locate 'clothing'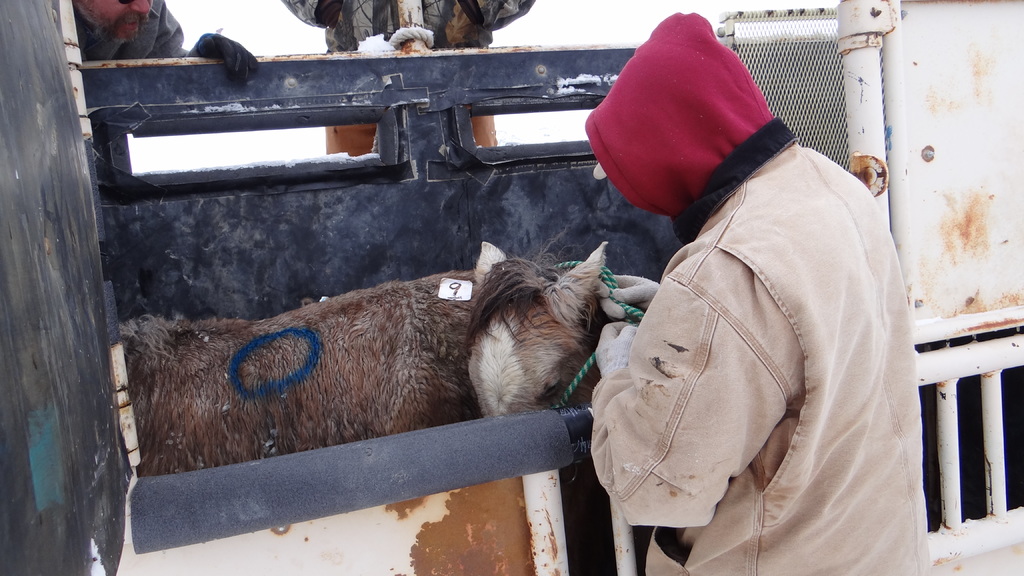
box=[282, 0, 531, 161]
